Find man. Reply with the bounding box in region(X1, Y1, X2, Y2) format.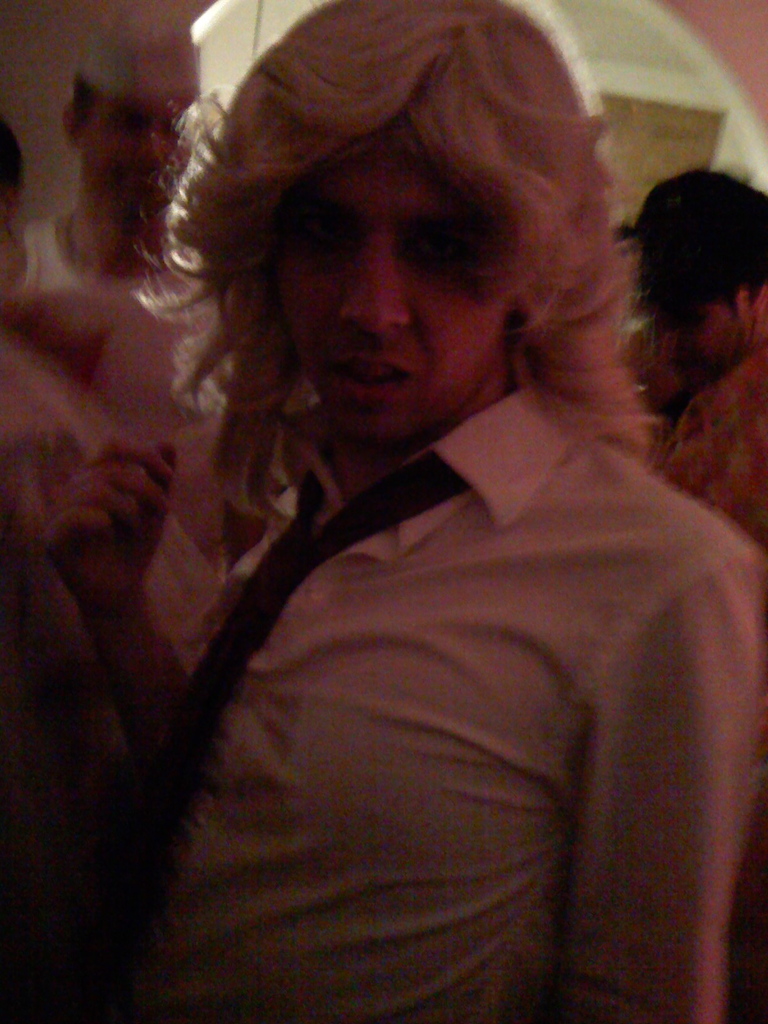
region(137, 0, 767, 1023).
